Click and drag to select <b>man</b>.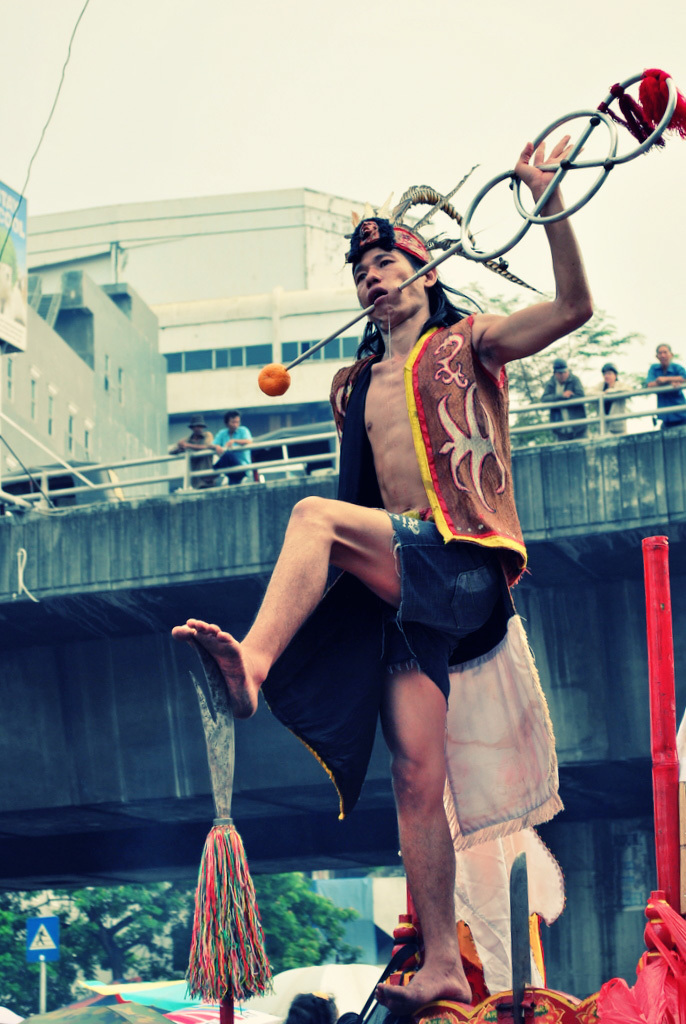
Selection: detection(209, 409, 255, 487).
